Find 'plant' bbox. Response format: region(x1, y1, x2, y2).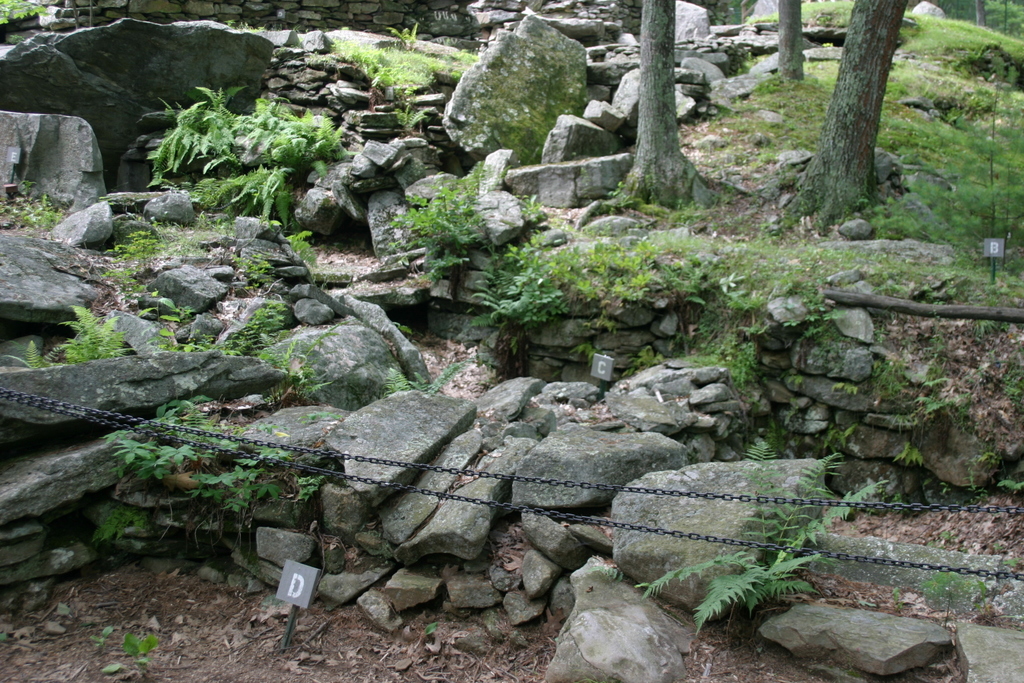
region(273, 319, 349, 408).
